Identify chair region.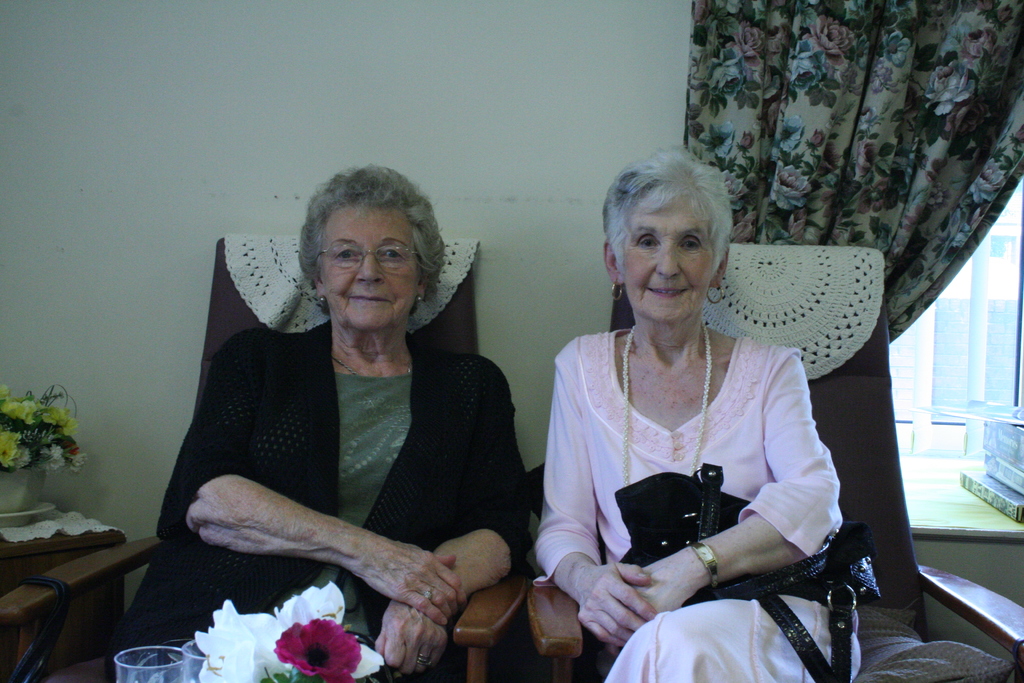
Region: [x1=0, y1=231, x2=527, y2=682].
